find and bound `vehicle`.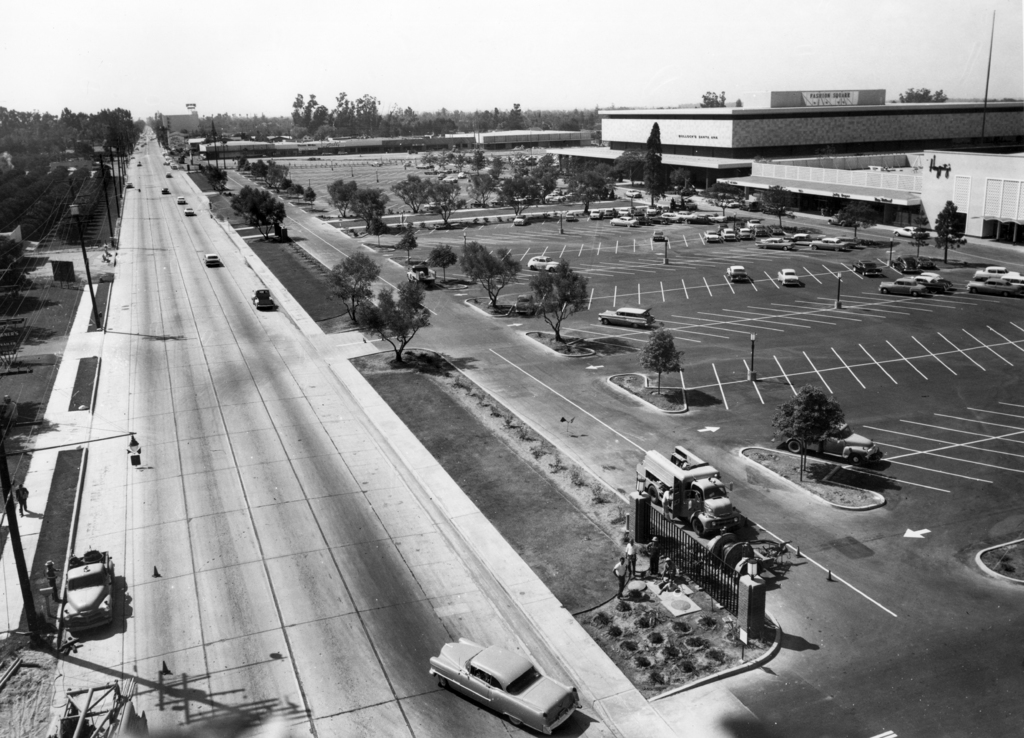
Bound: l=786, t=418, r=877, b=465.
